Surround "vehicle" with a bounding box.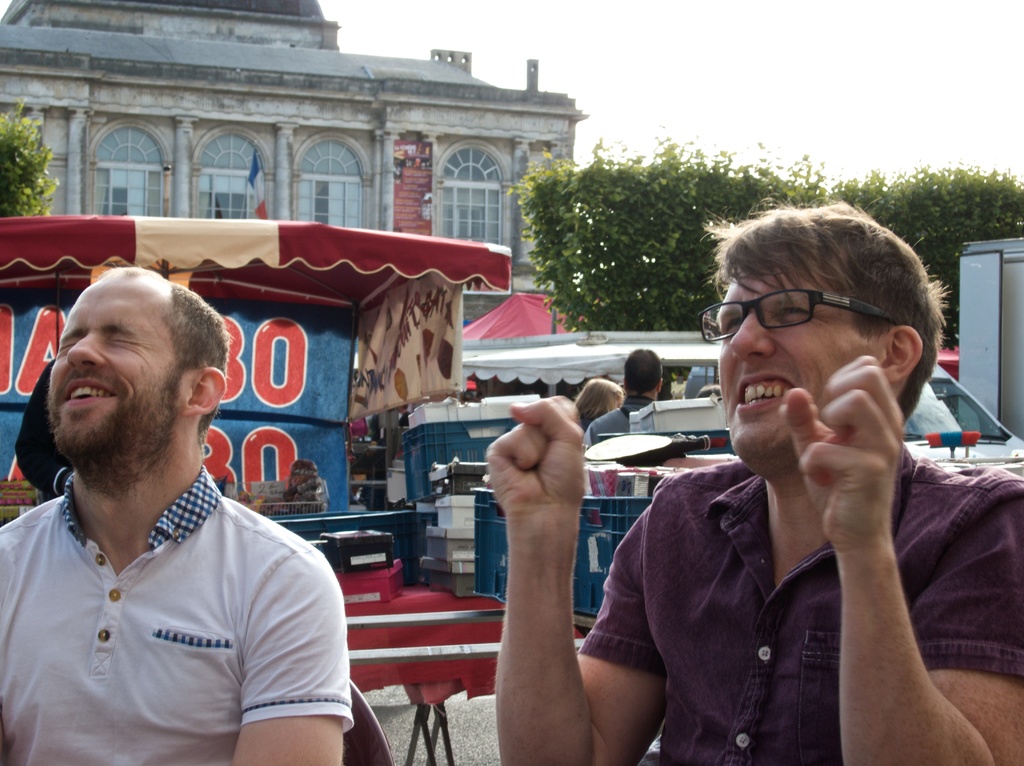
904/359/1023/480.
